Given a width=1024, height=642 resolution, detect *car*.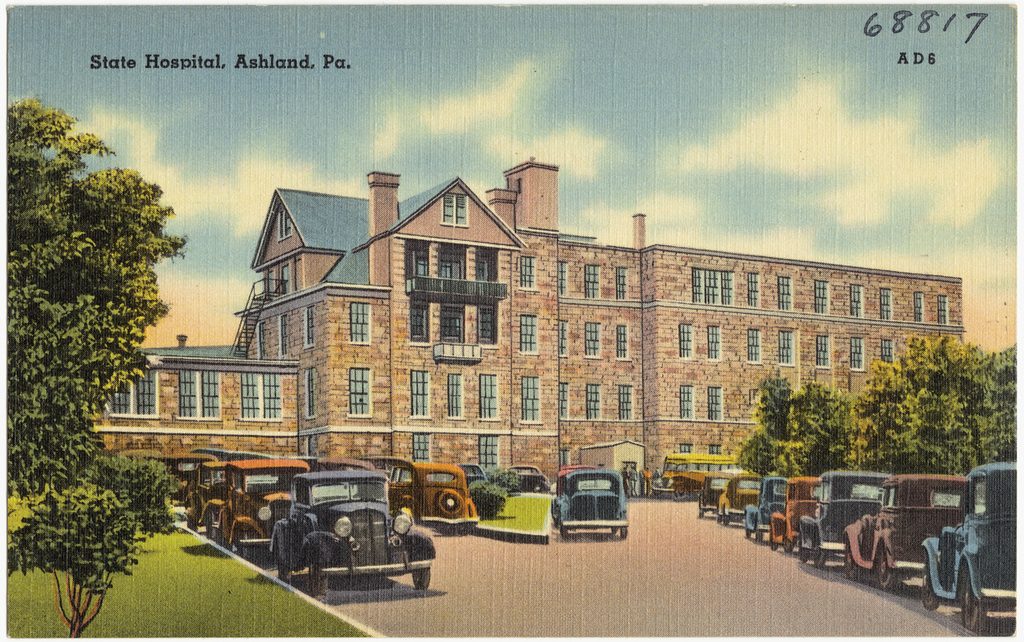
<box>769,479,823,556</box>.
